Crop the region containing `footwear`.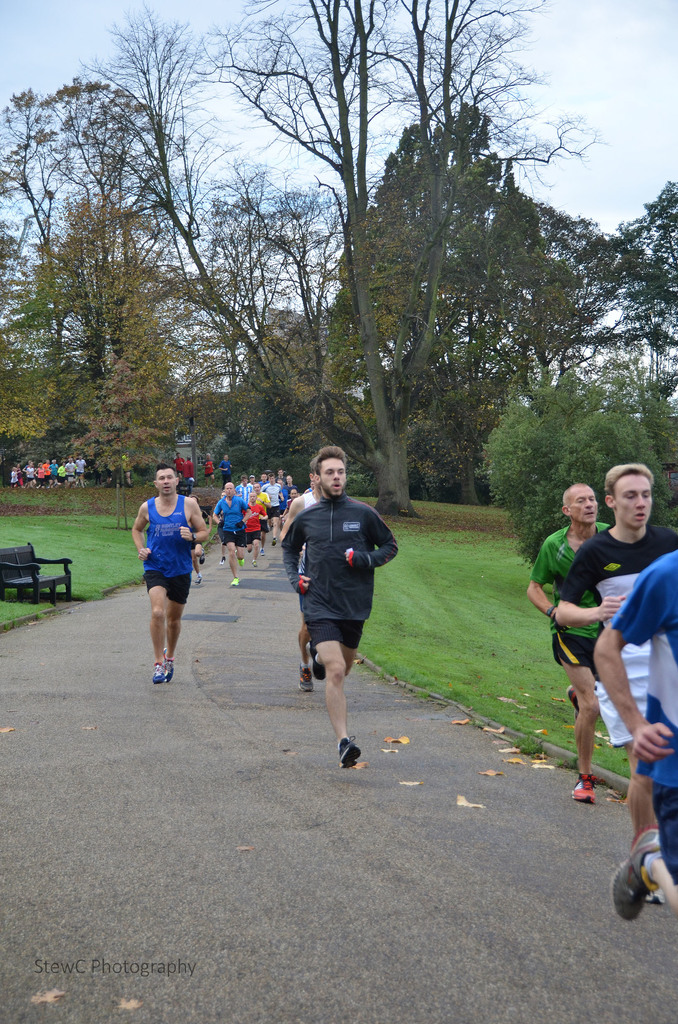
Crop region: region(310, 655, 328, 687).
